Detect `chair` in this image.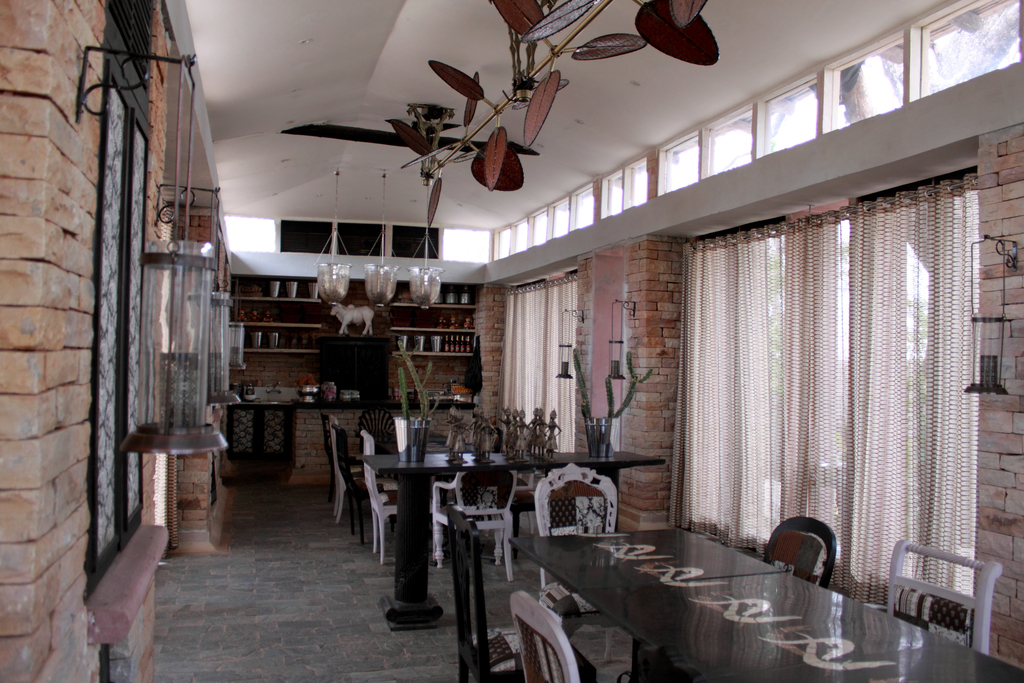
Detection: [x1=510, y1=592, x2=588, y2=682].
